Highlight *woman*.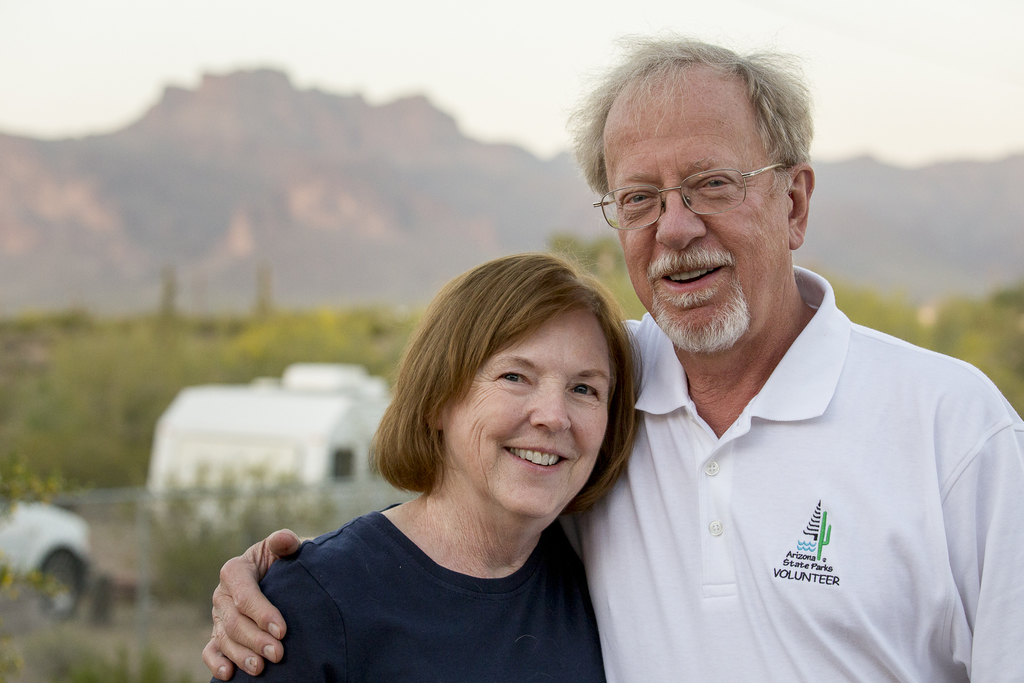
Highlighted region: bbox=[204, 257, 641, 682].
